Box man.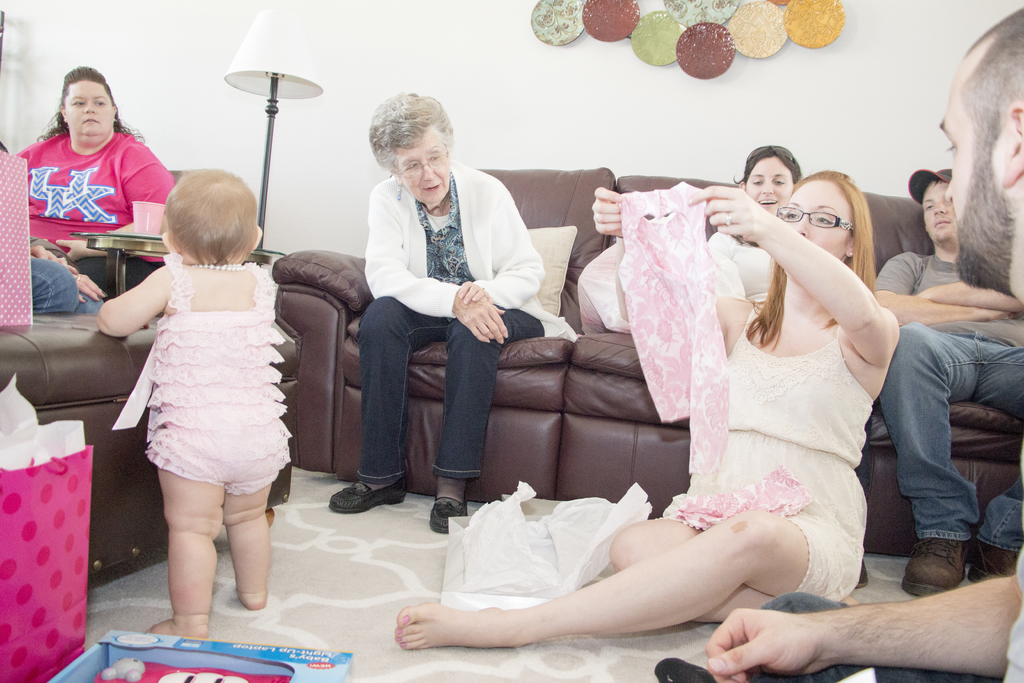
{"x1": 647, "y1": 0, "x2": 1023, "y2": 682}.
